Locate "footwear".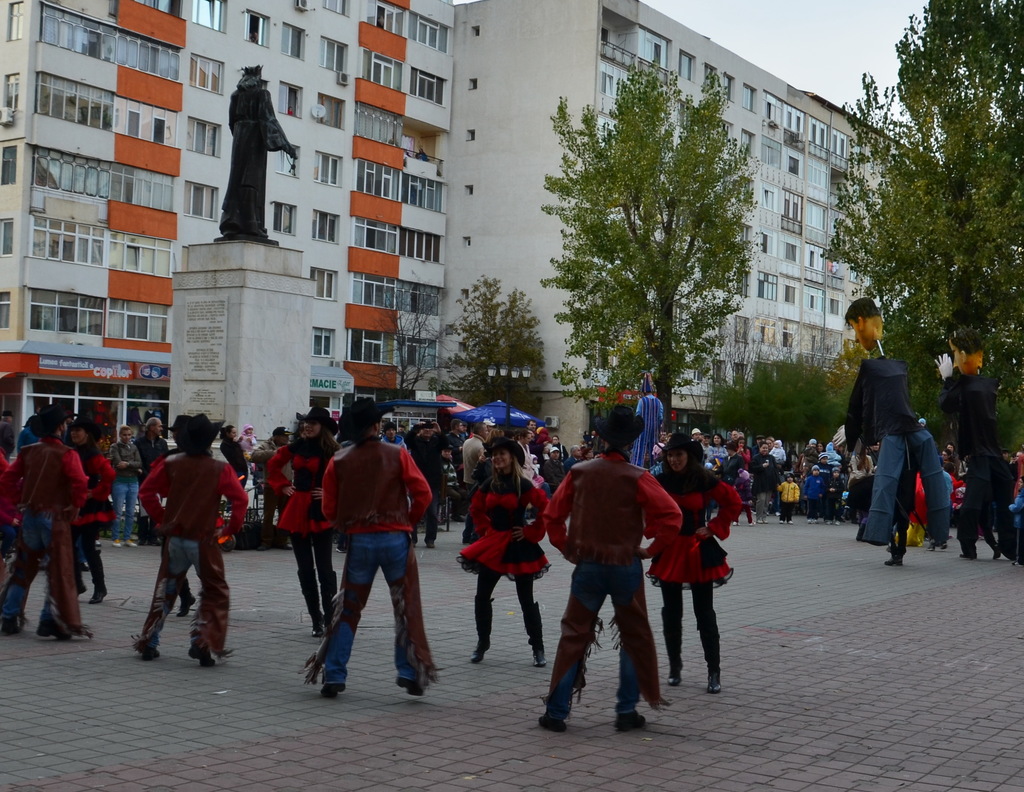
Bounding box: <region>175, 581, 197, 619</region>.
